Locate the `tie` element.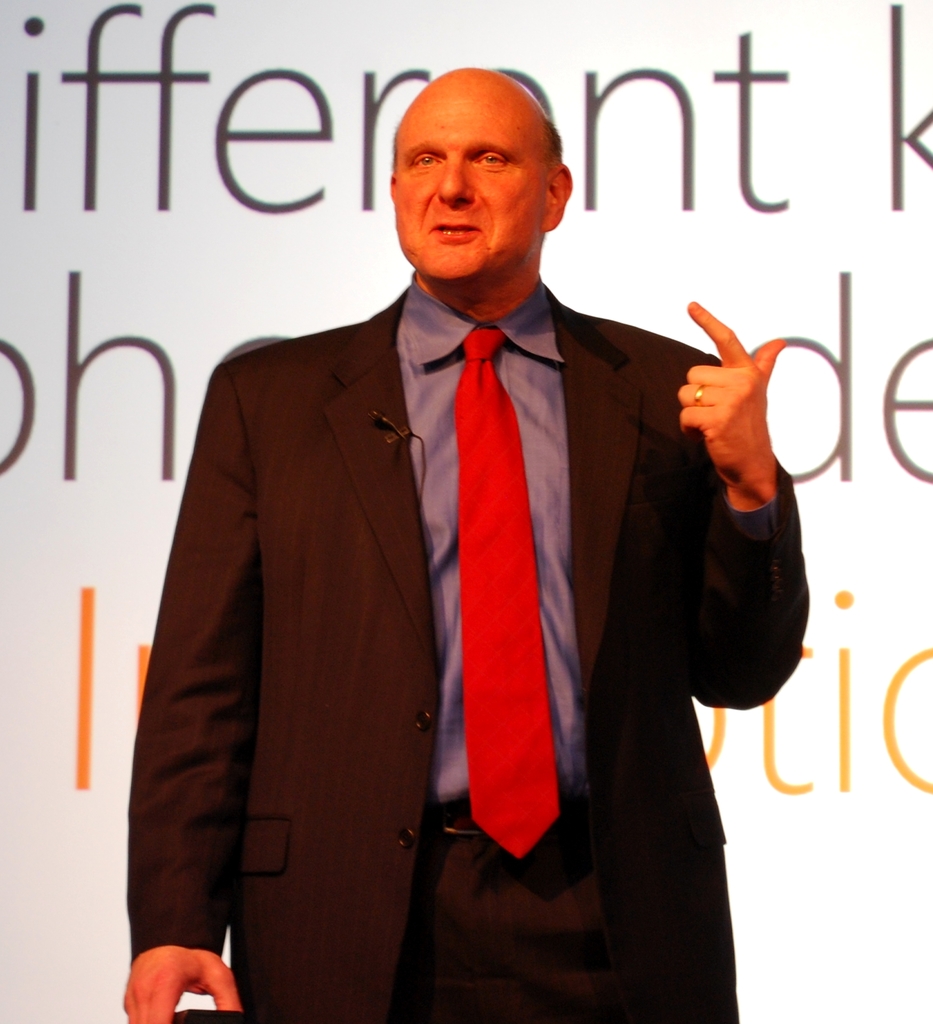
Element bbox: [left=445, top=325, right=562, bottom=858].
